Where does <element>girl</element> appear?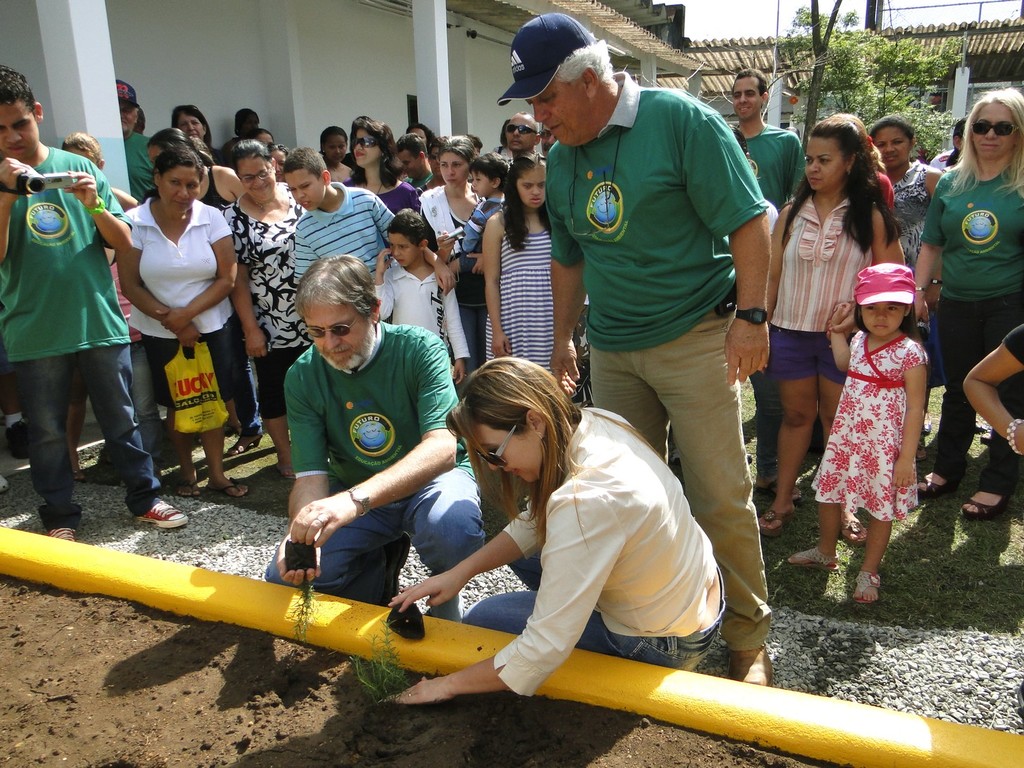
Appears at left=791, top=264, right=917, bottom=608.
